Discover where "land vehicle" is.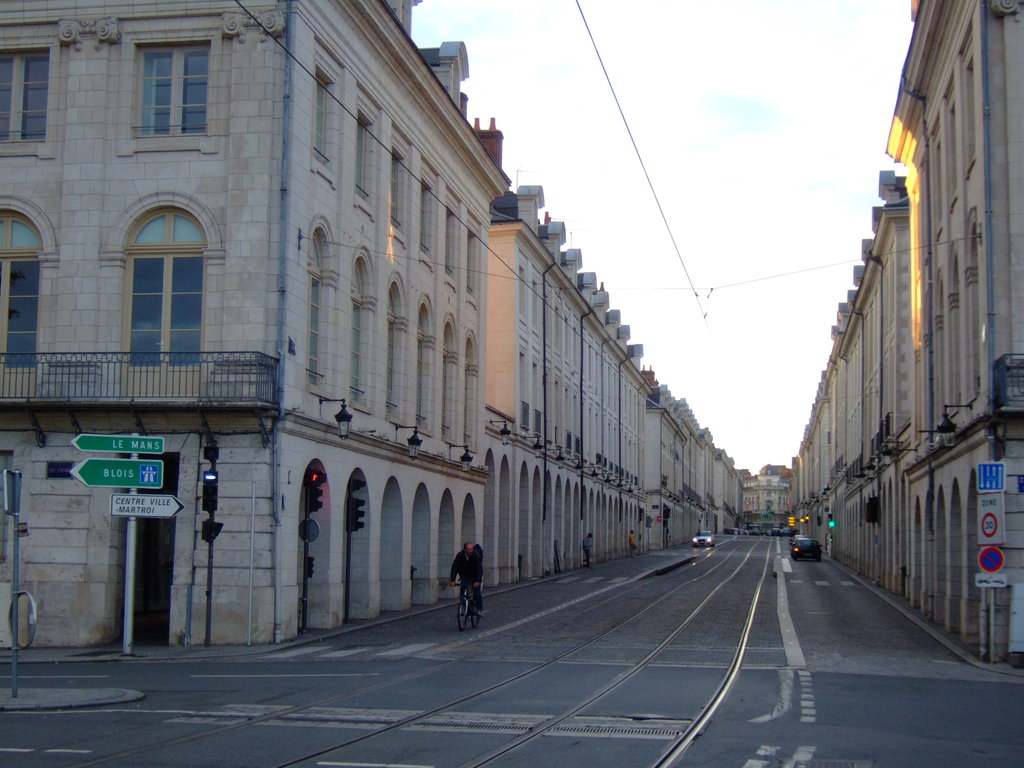
Discovered at x1=793, y1=536, x2=819, y2=559.
